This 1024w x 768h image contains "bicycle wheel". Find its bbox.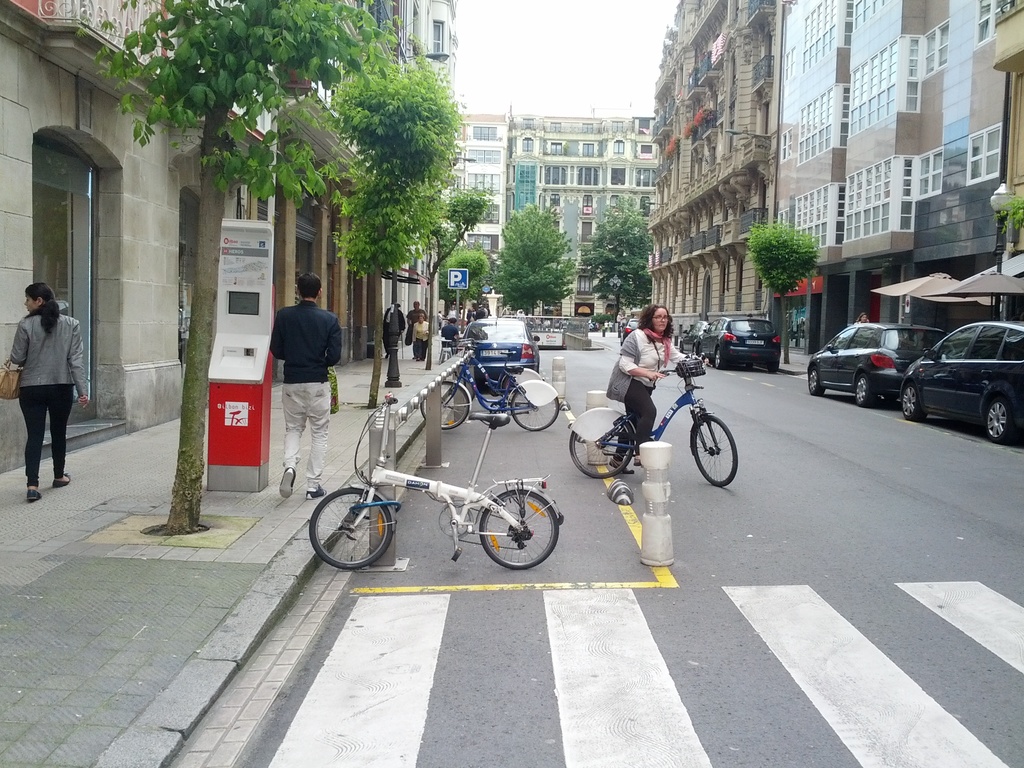
region(477, 486, 561, 572).
